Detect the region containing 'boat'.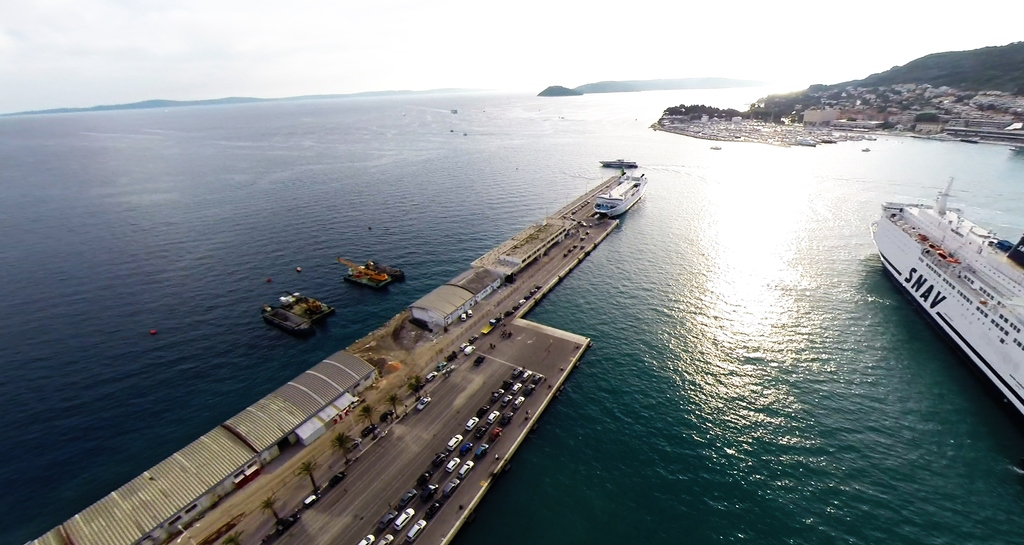
[865, 170, 1023, 422].
